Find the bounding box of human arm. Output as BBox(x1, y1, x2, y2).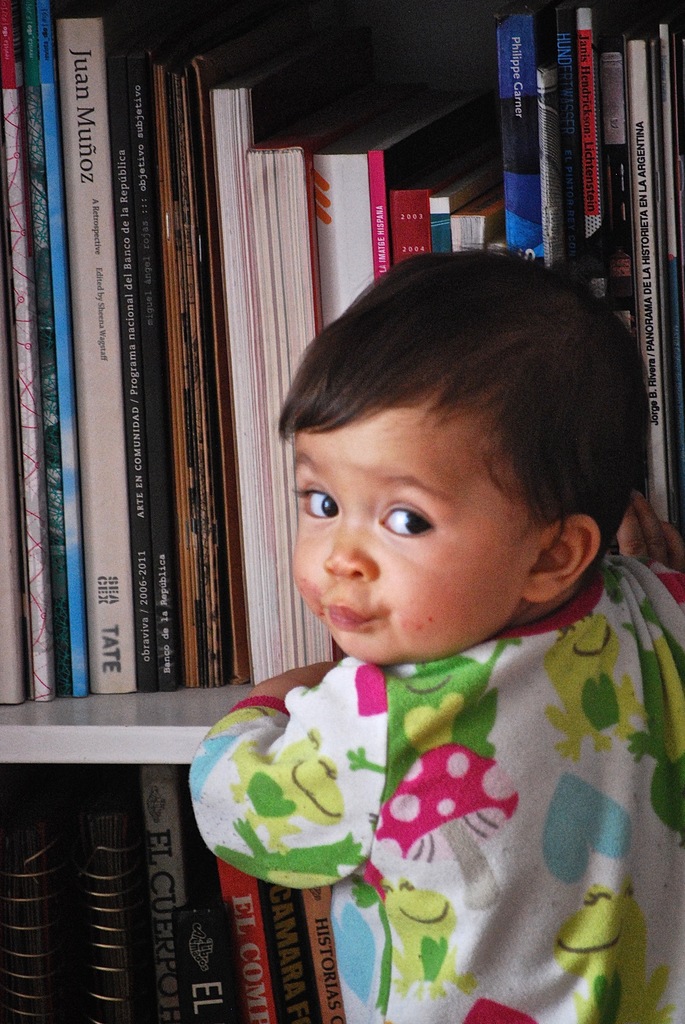
BBox(605, 488, 684, 609).
